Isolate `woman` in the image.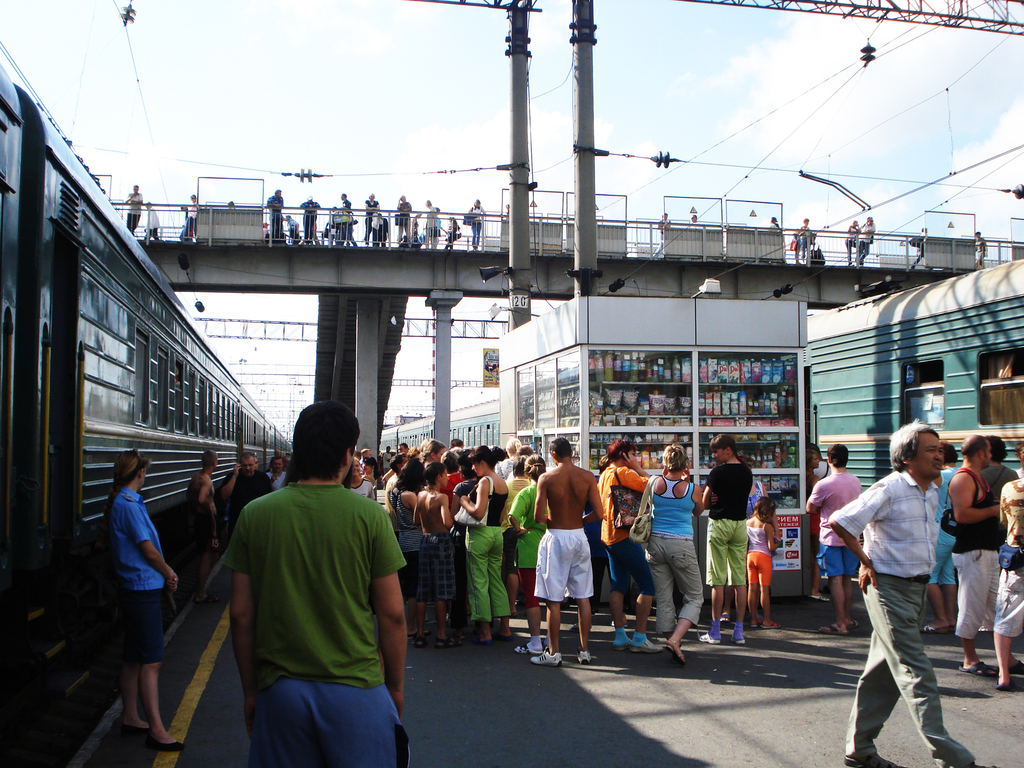
Isolated region: pyautogui.locateOnScreen(102, 454, 180, 751).
